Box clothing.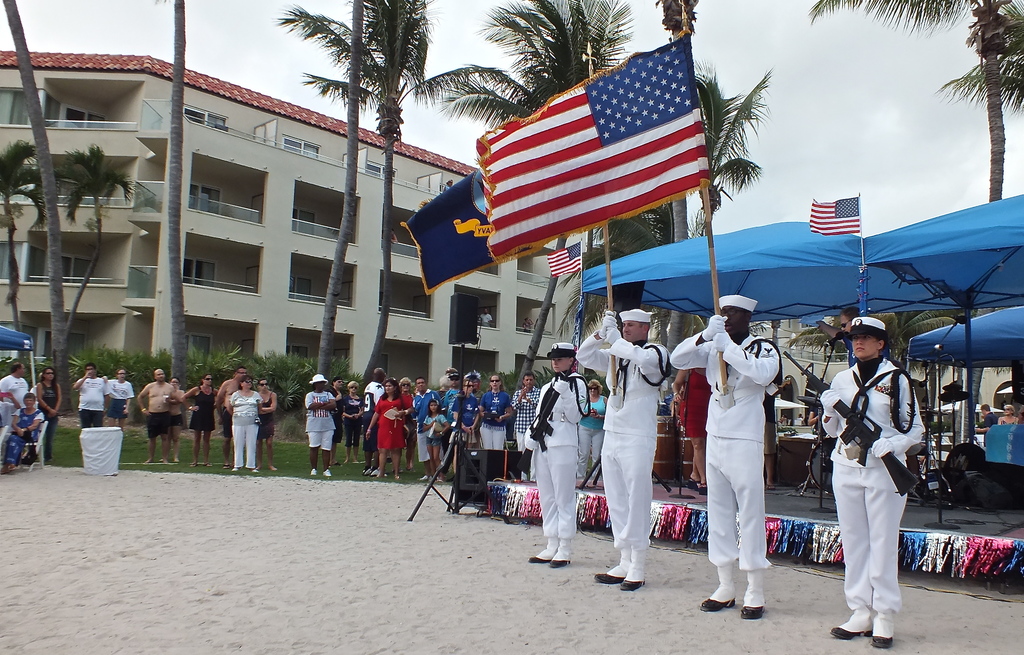
<region>572, 307, 670, 581</region>.
